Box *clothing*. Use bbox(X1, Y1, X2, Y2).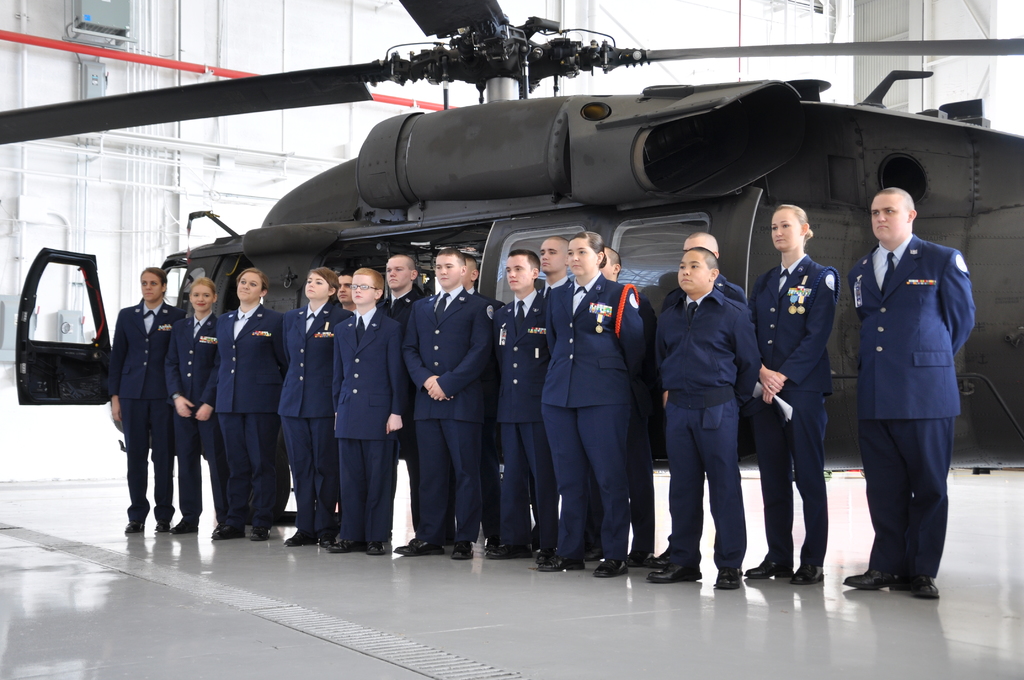
bbox(331, 302, 404, 551).
